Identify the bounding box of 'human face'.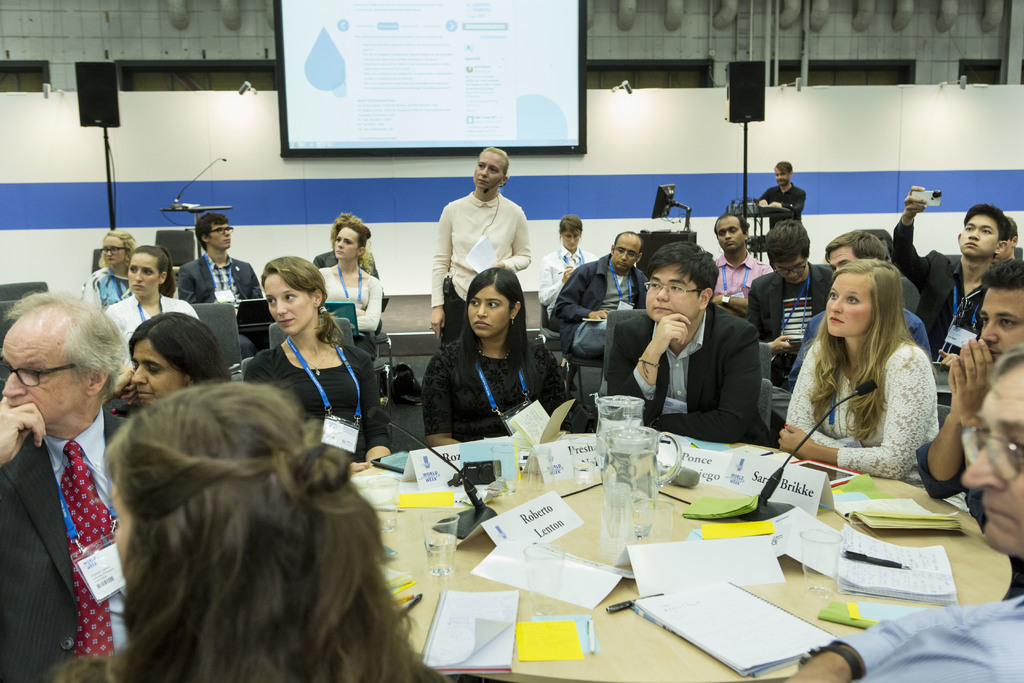
locate(127, 338, 182, 403).
